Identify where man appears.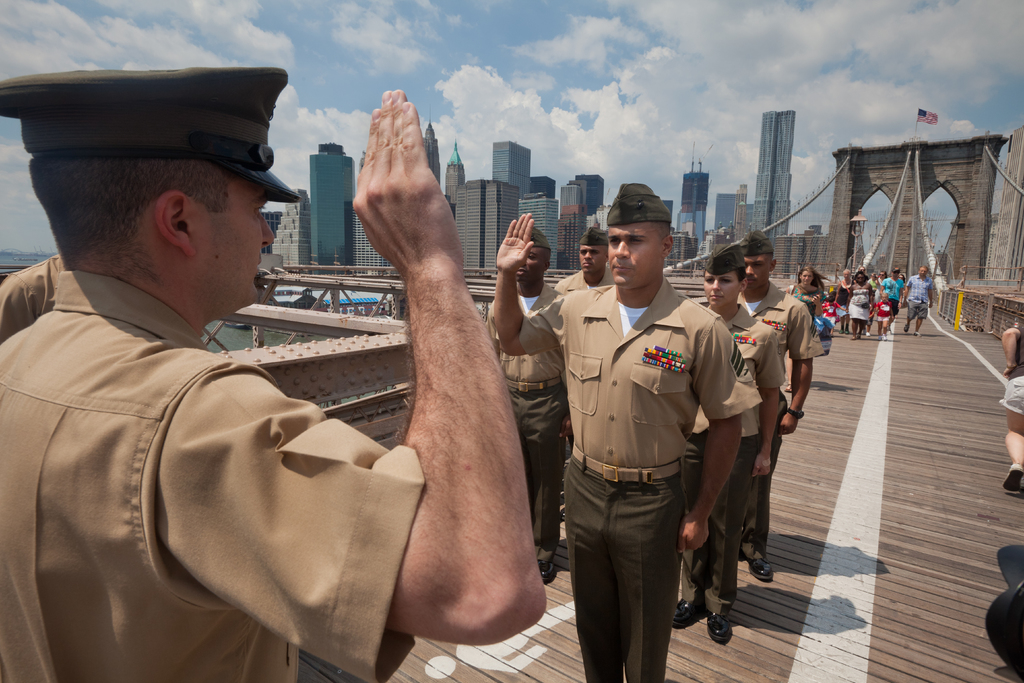
Appears at (0, 65, 540, 682).
